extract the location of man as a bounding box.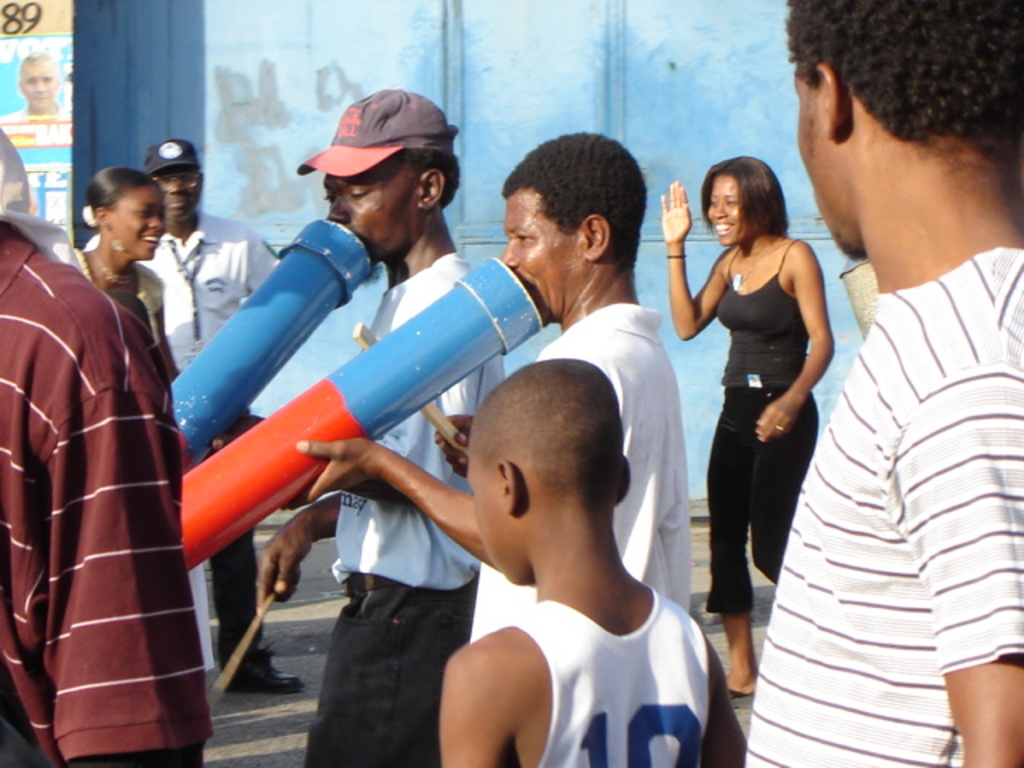
BBox(280, 131, 688, 643).
